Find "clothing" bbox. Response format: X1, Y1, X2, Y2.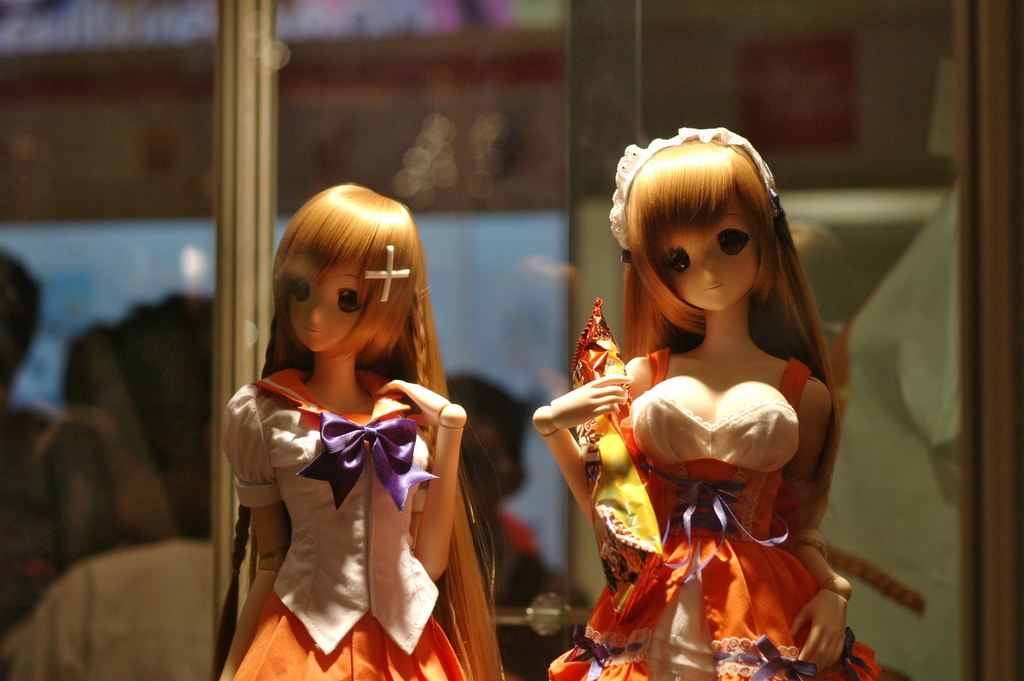
548, 350, 880, 680.
